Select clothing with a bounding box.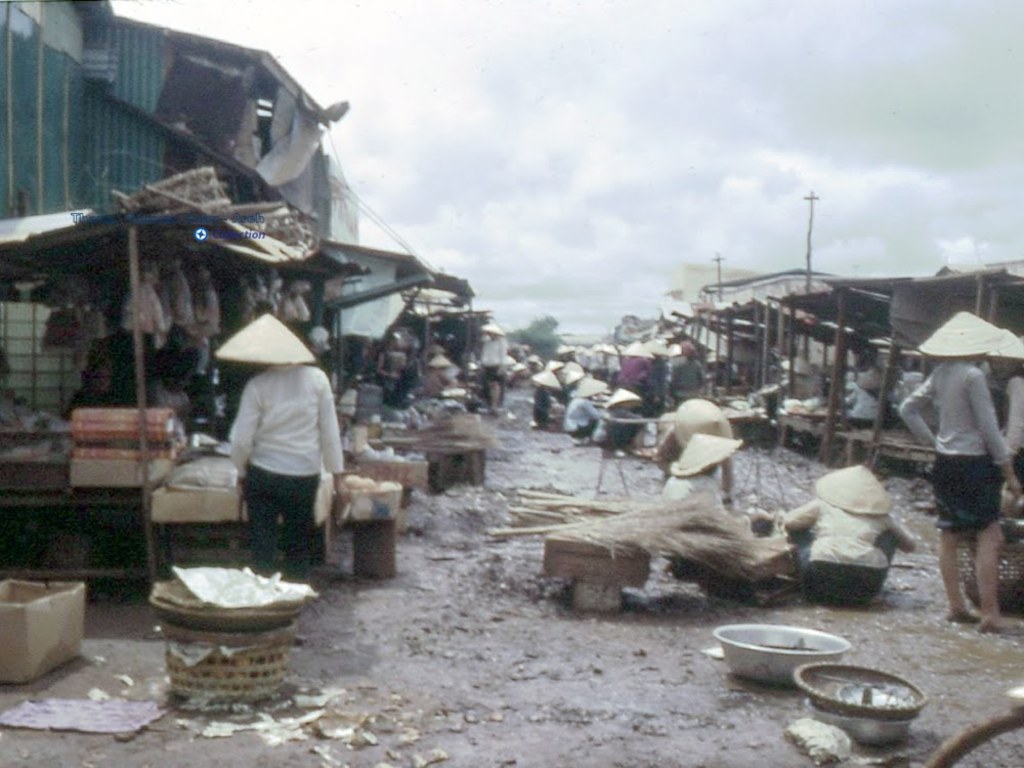
box(563, 398, 595, 438).
